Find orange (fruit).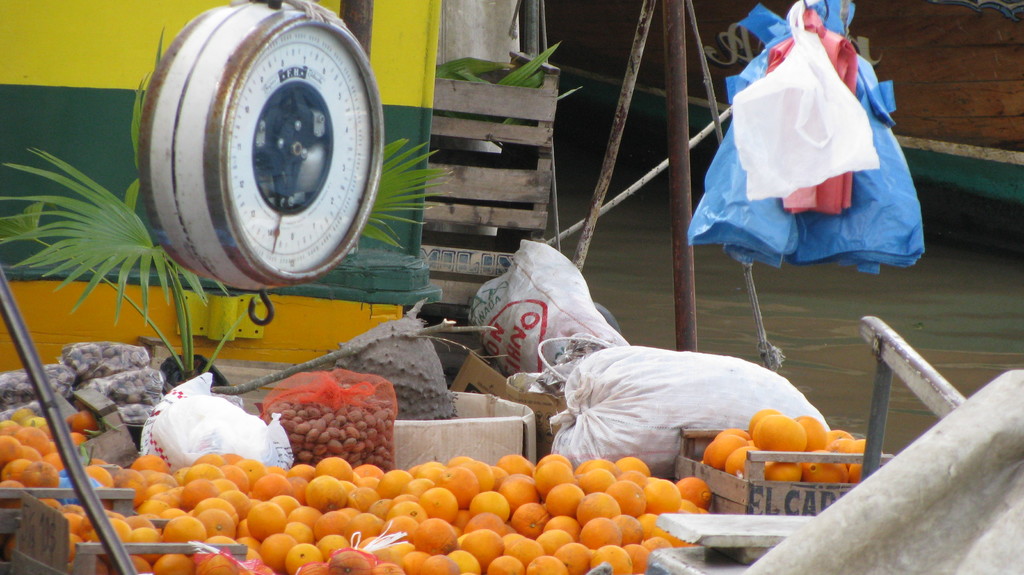
rect(4, 436, 36, 464).
